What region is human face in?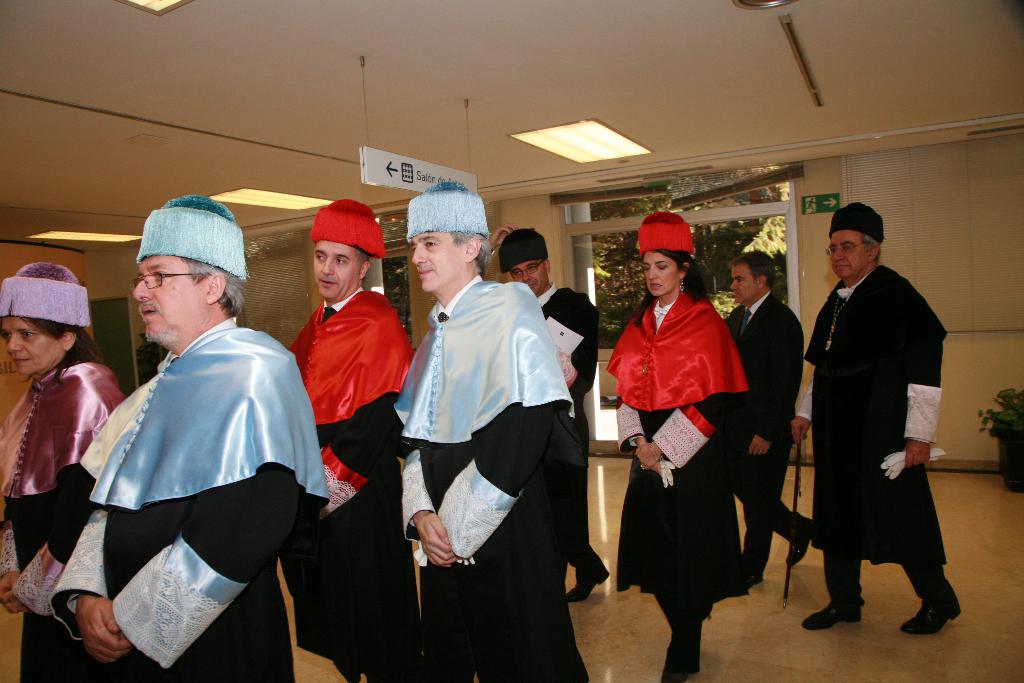
box=[829, 231, 863, 278].
